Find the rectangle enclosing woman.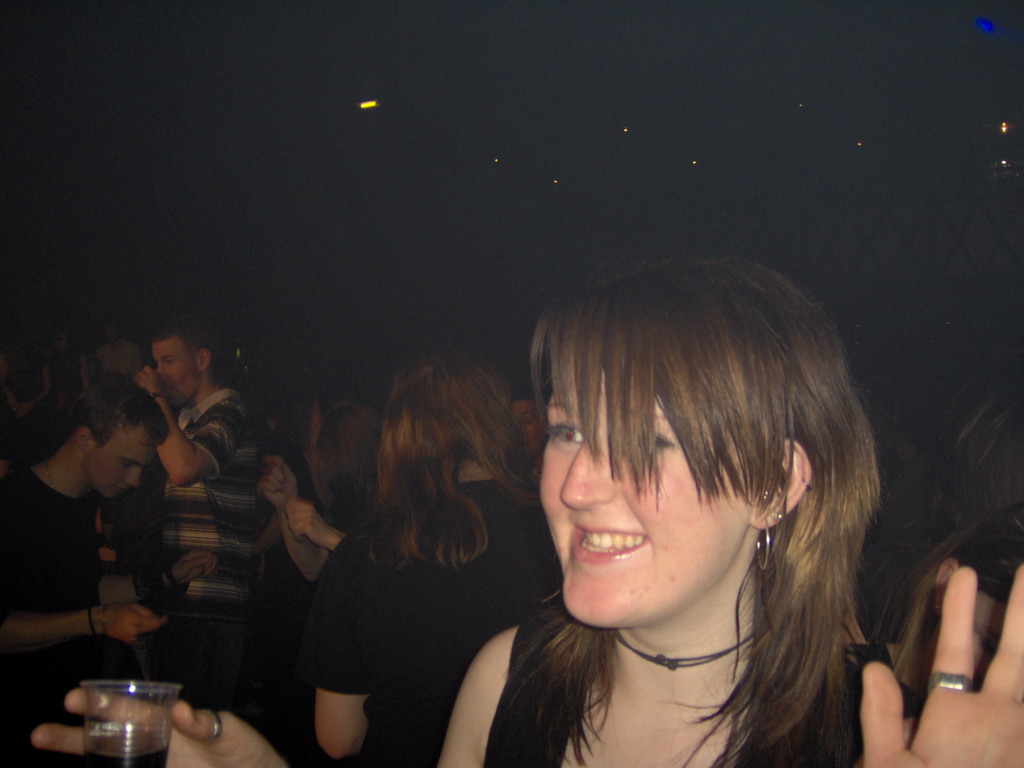
bbox=[294, 349, 563, 767].
